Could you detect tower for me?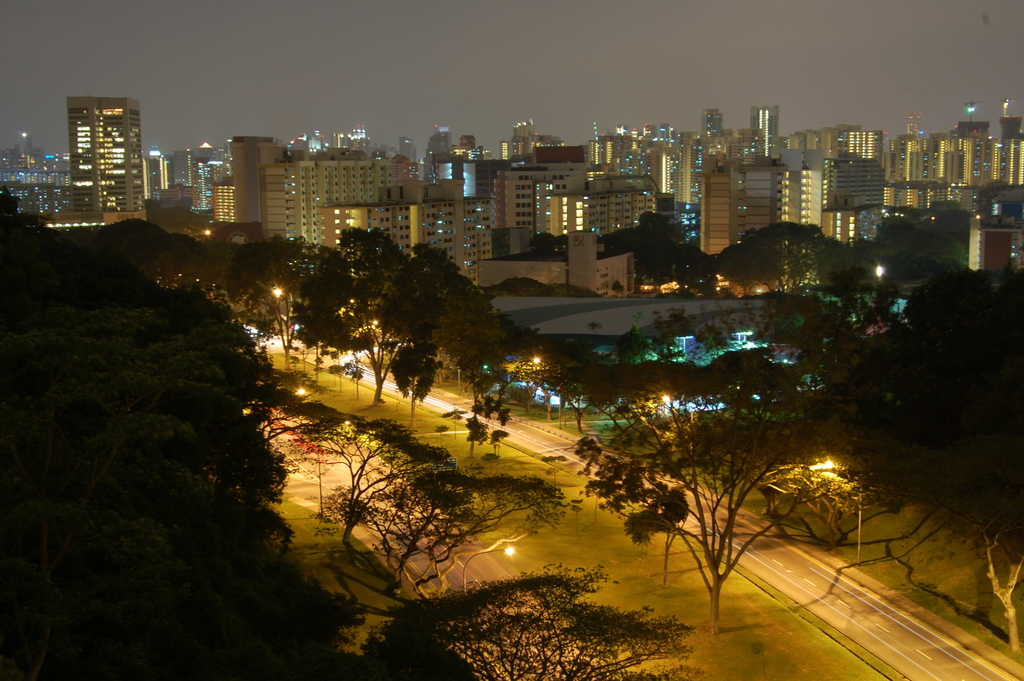
Detection result: <box>699,147,790,263</box>.
